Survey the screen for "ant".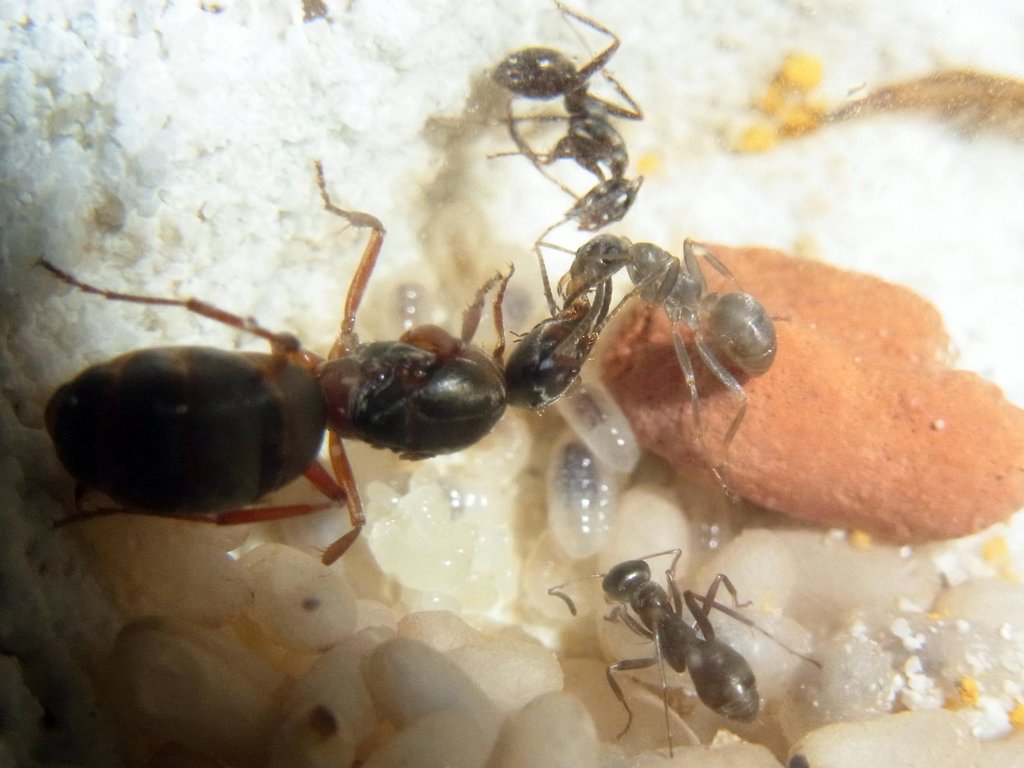
Survey found: 525 230 797 475.
